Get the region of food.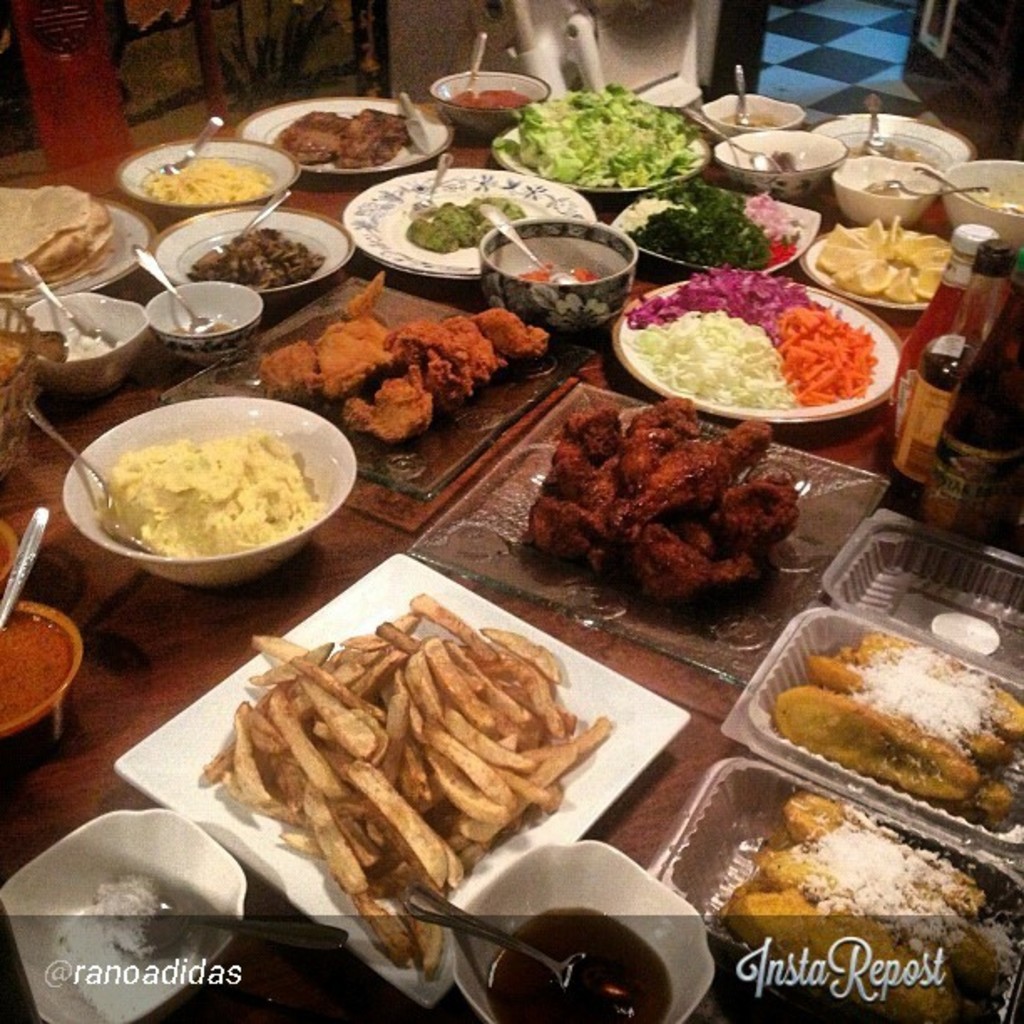
BBox(848, 136, 935, 171).
